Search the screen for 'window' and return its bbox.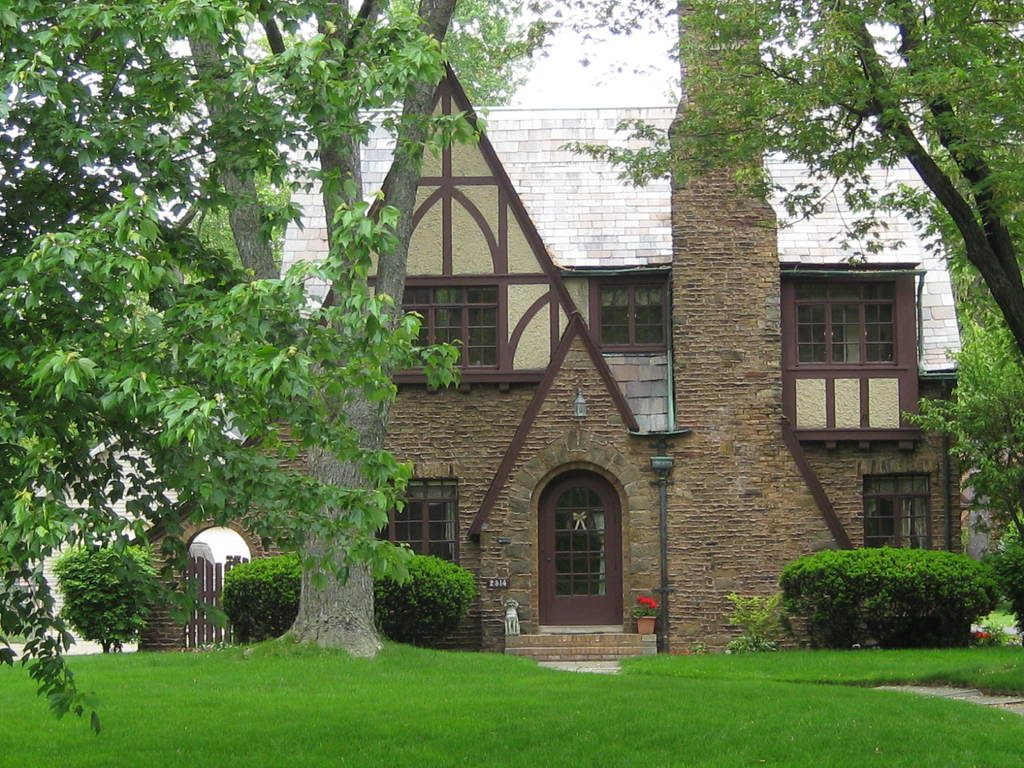
Found: box=[792, 270, 903, 362].
